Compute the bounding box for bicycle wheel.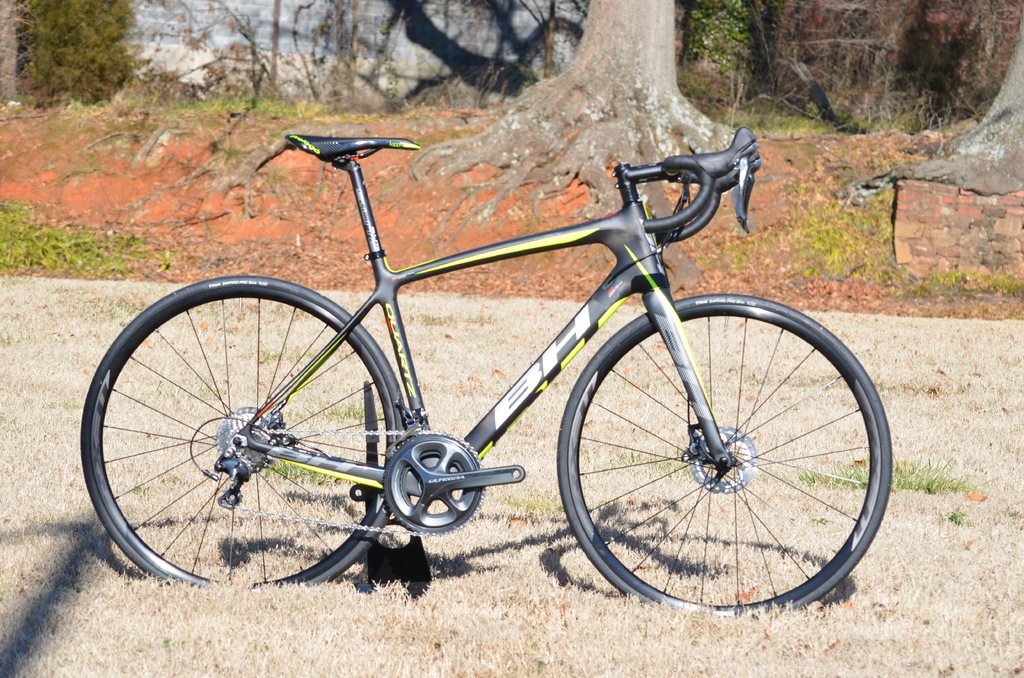
bbox=(560, 295, 892, 621).
